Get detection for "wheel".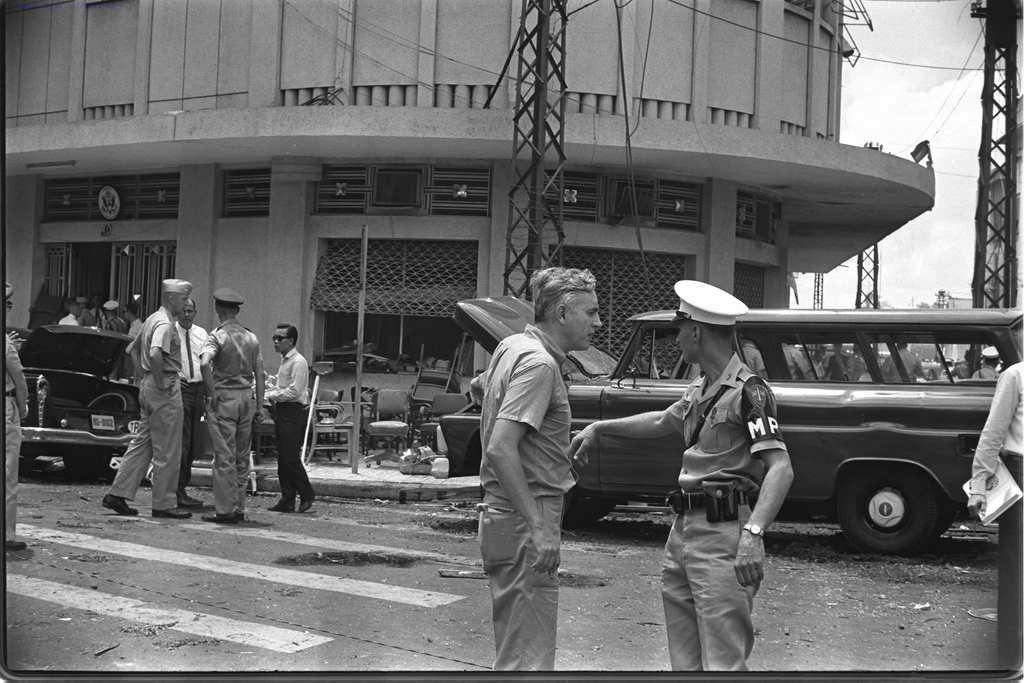
Detection: 560:487:624:530.
